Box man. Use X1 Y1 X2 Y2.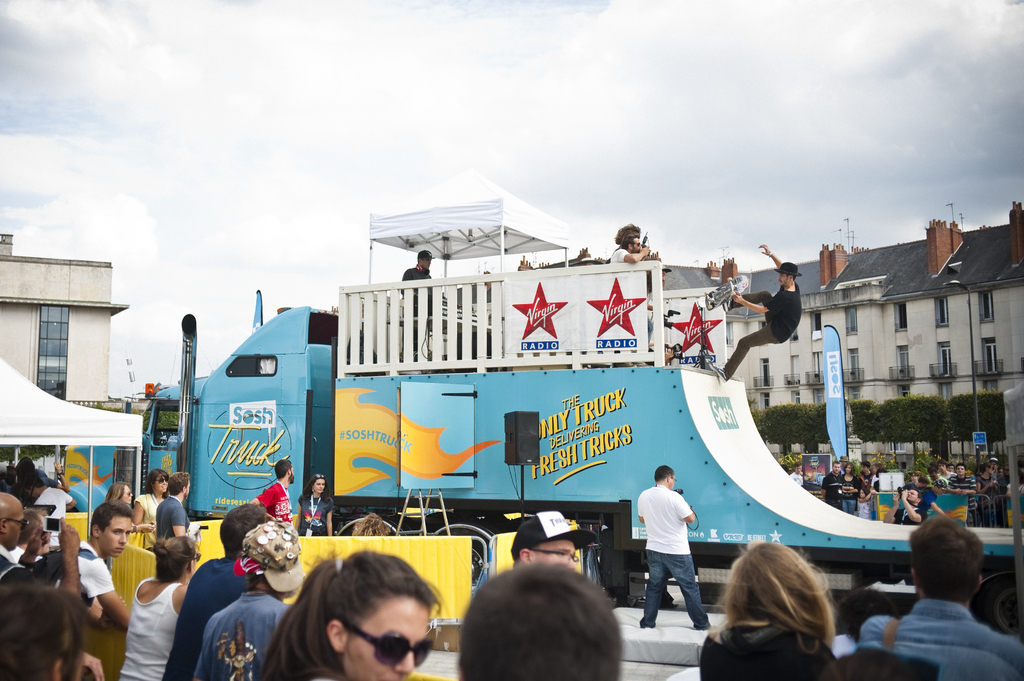
880 529 1017 673.
